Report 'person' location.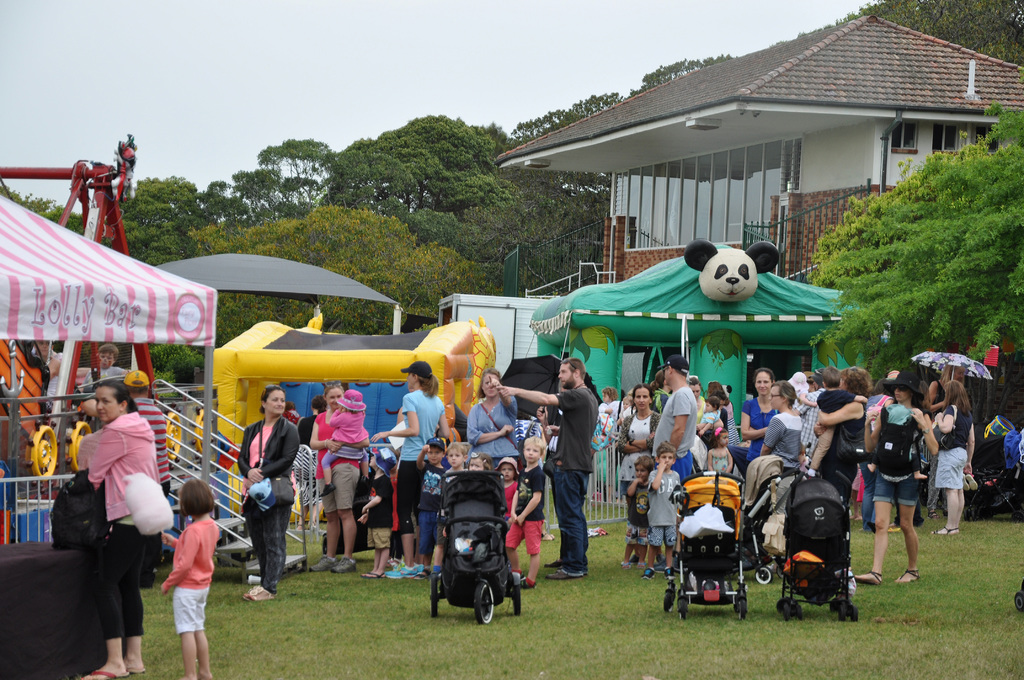
Report: (left=77, top=344, right=134, bottom=406).
